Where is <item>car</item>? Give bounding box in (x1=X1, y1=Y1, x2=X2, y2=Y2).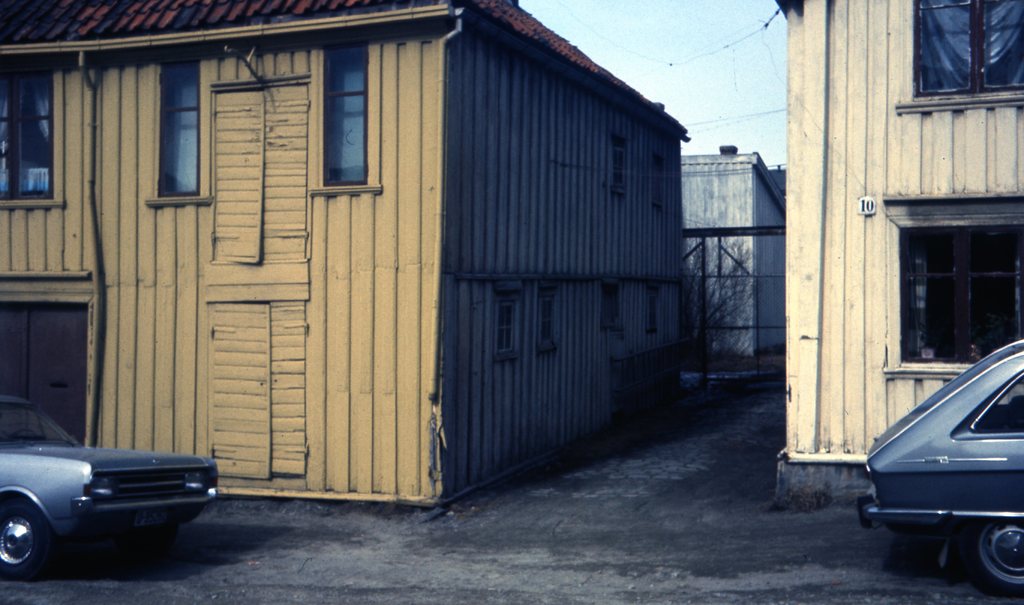
(x1=0, y1=380, x2=221, y2=578).
